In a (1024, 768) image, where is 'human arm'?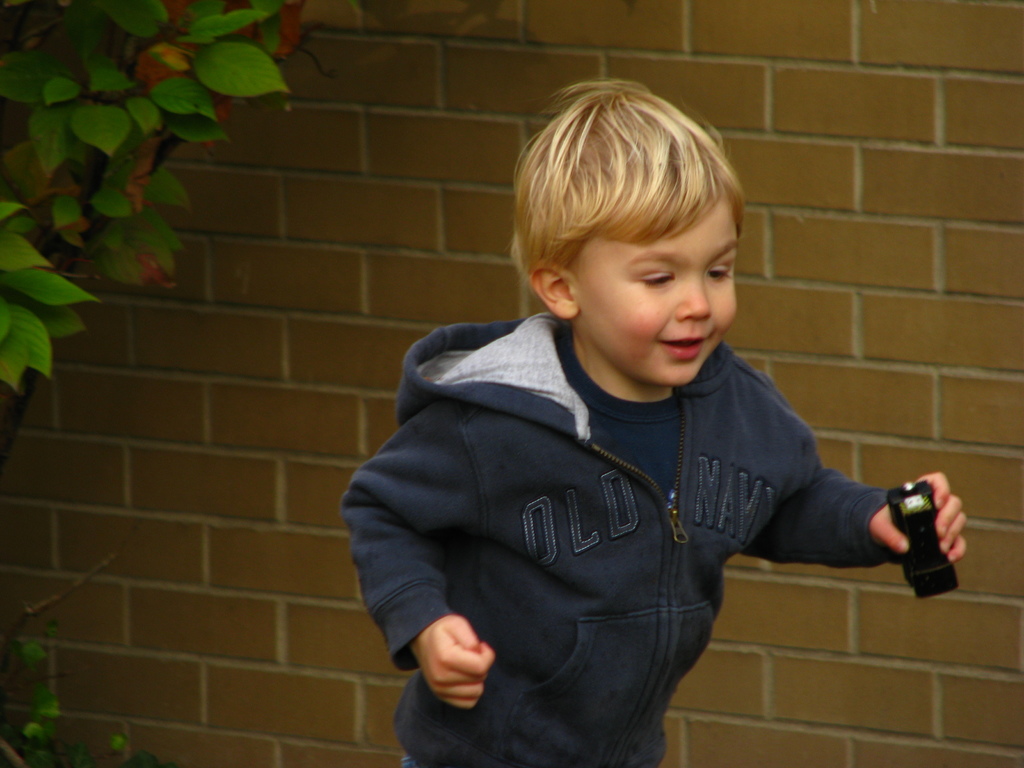
BBox(338, 401, 483, 717).
